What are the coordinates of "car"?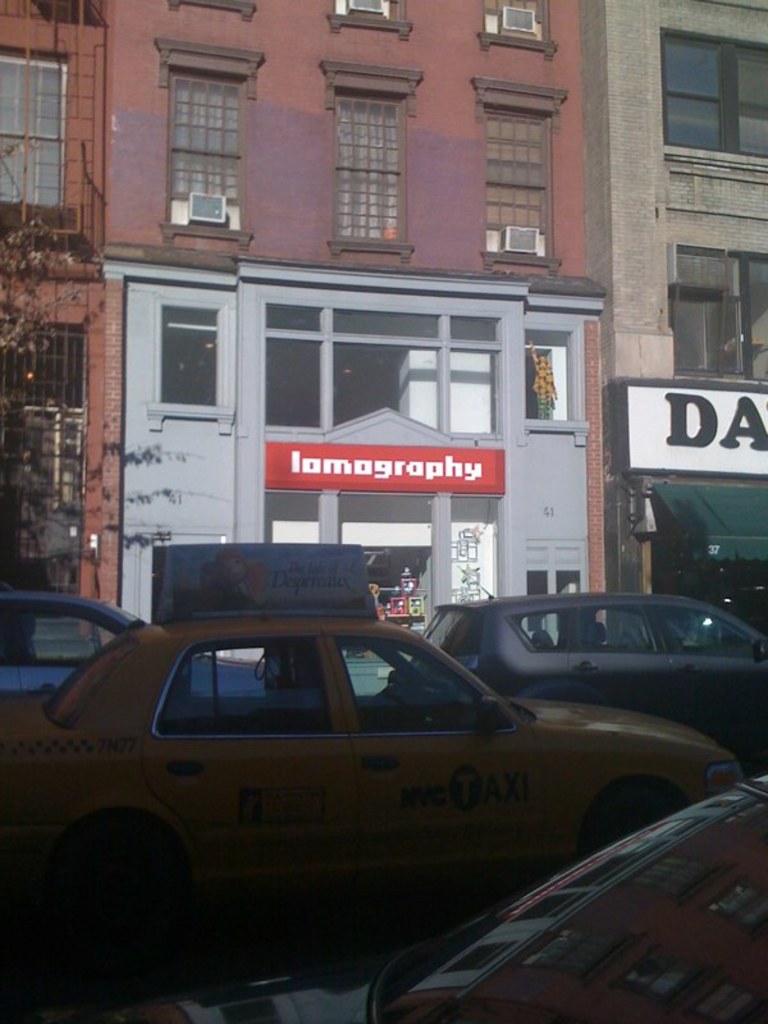
(0,591,270,687).
